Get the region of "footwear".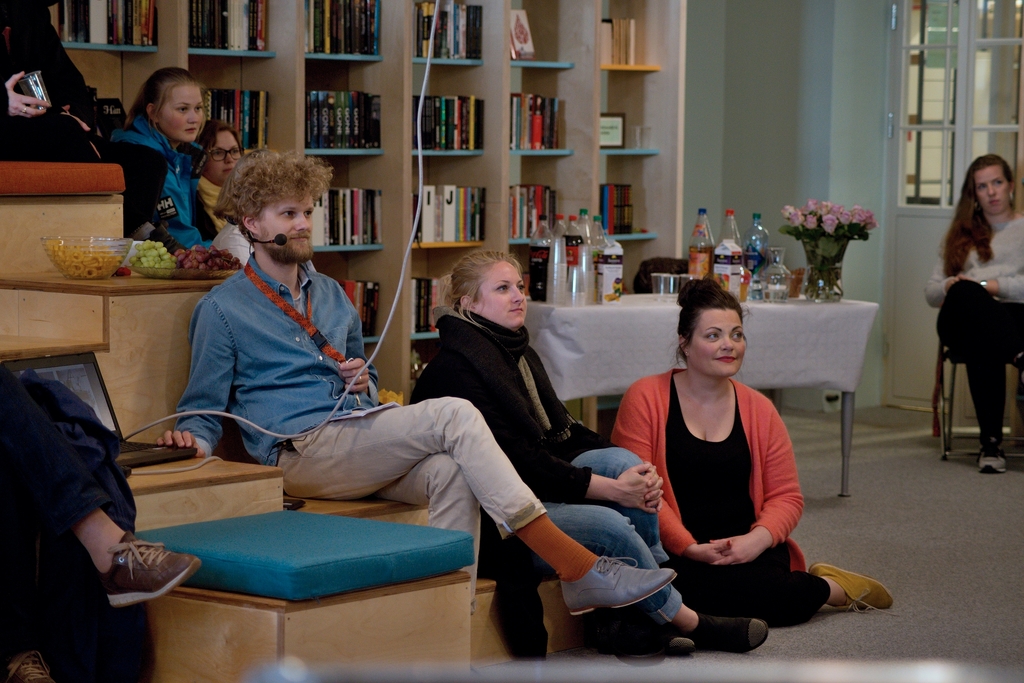
(811,564,895,631).
